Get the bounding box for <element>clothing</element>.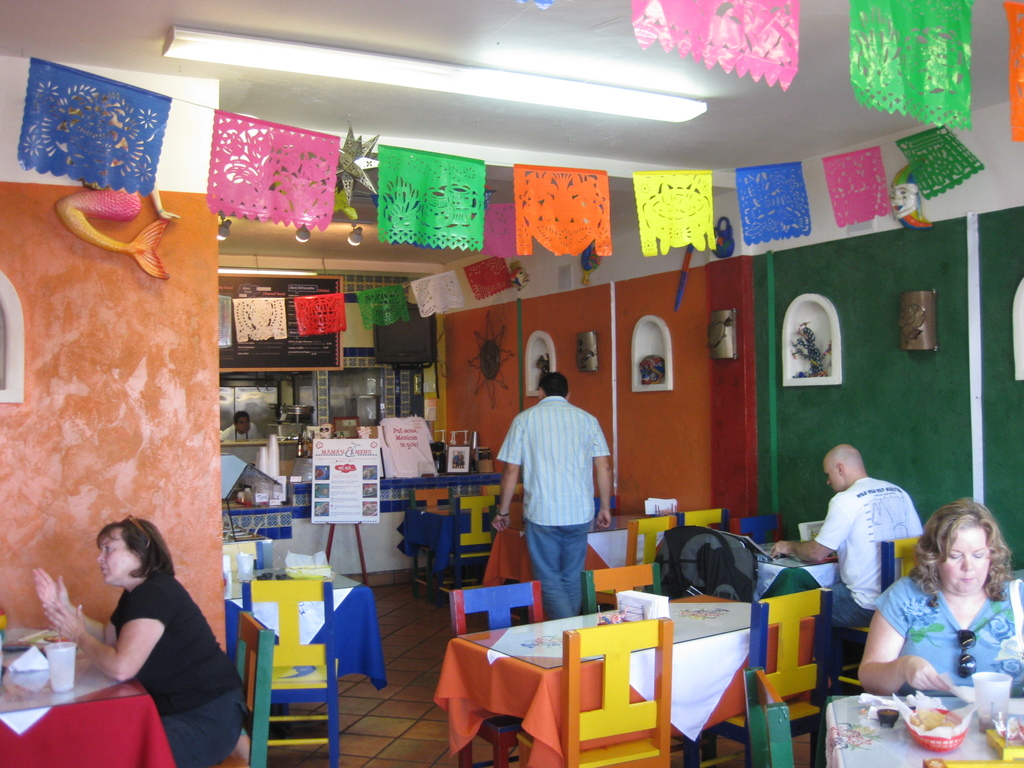
bbox=[497, 369, 614, 616].
